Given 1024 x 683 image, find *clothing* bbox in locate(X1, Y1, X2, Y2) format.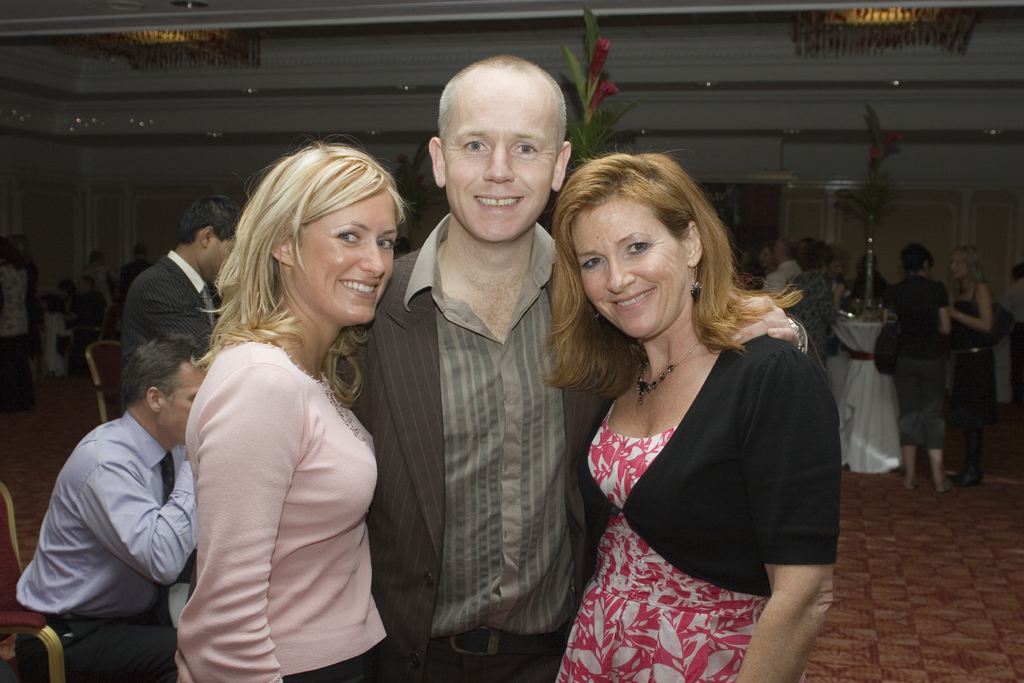
locate(0, 265, 37, 338).
